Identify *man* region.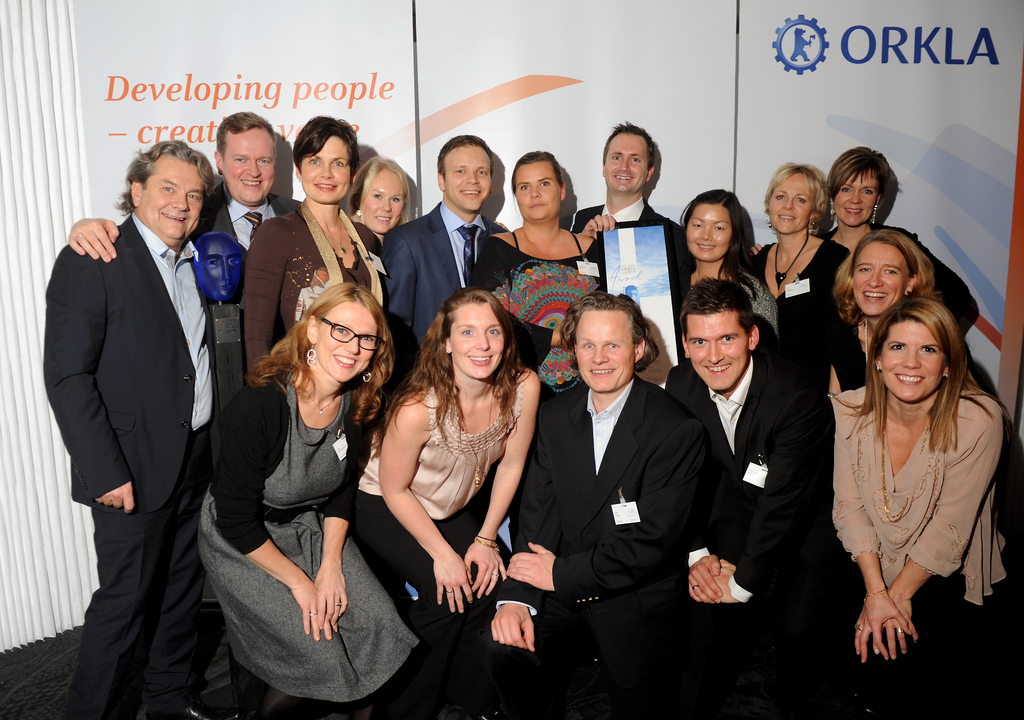
Region: left=666, top=274, right=831, bottom=719.
